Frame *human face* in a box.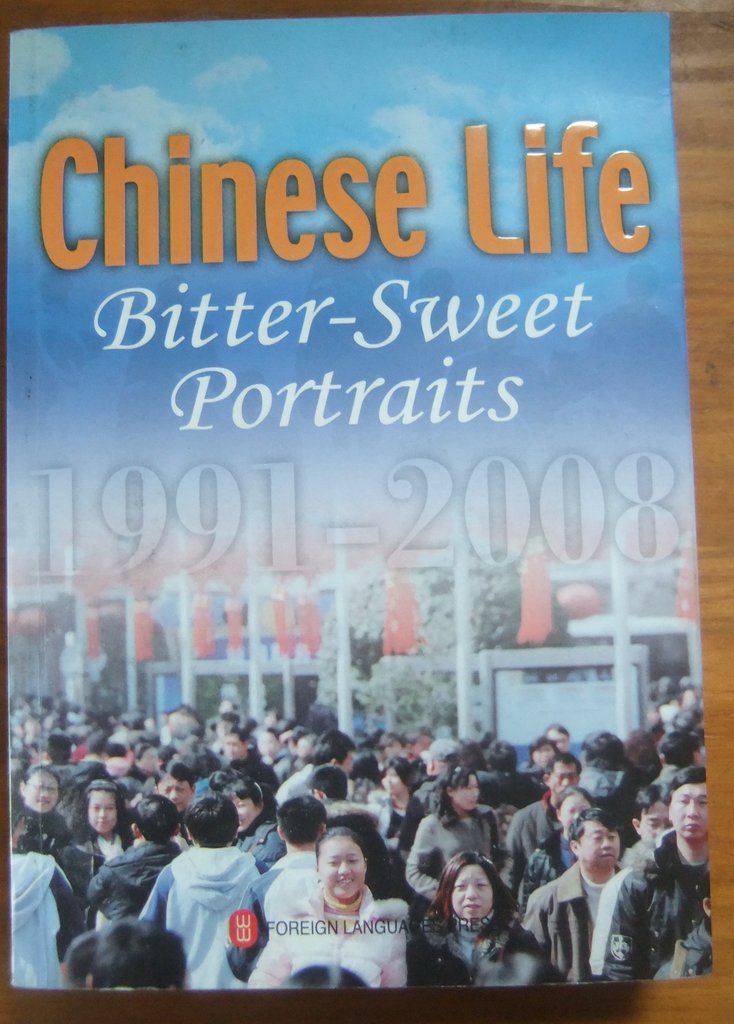
pyautogui.locateOnScreen(454, 774, 477, 808).
